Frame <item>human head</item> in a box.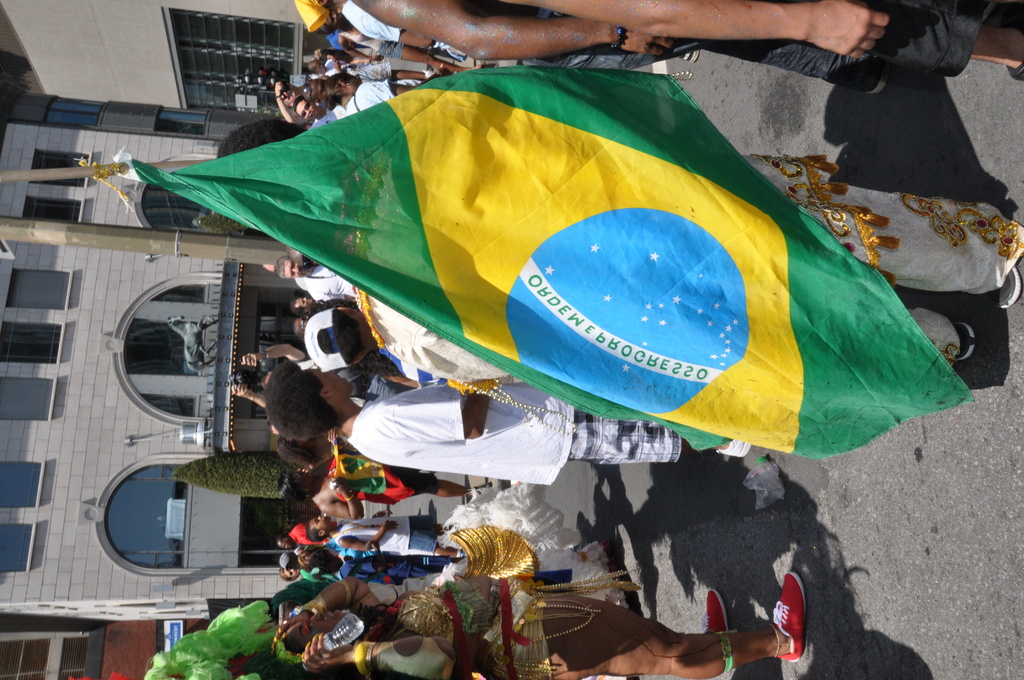
select_region(215, 119, 307, 158).
